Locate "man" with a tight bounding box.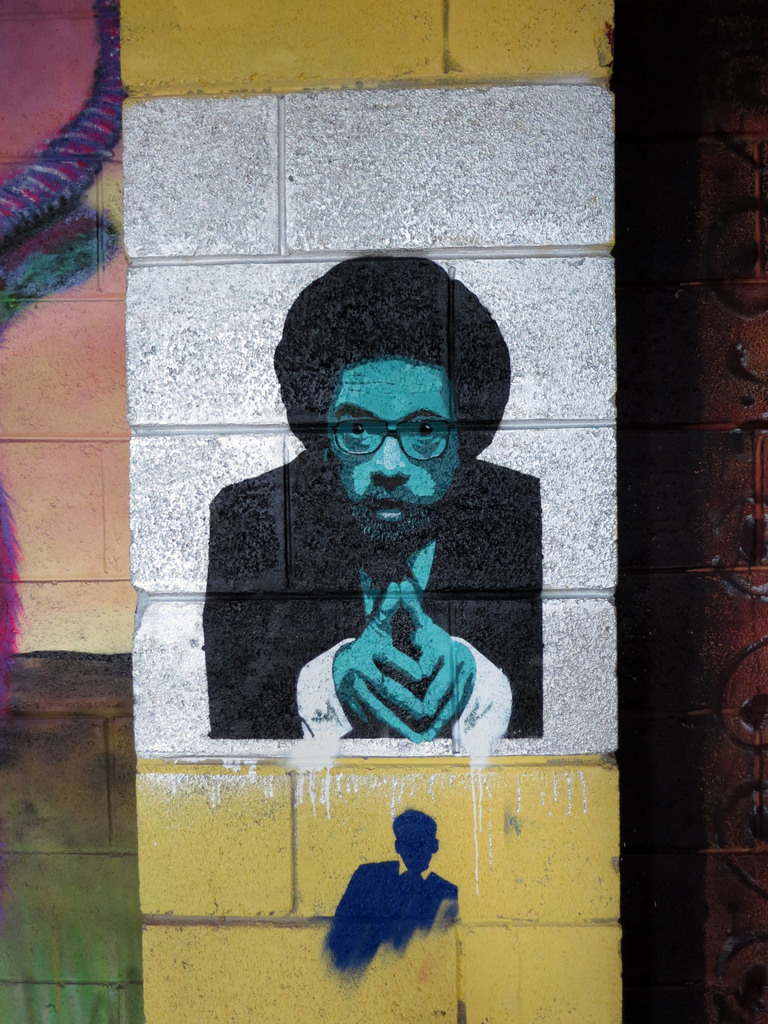
x1=324 y1=804 x2=462 y2=982.
